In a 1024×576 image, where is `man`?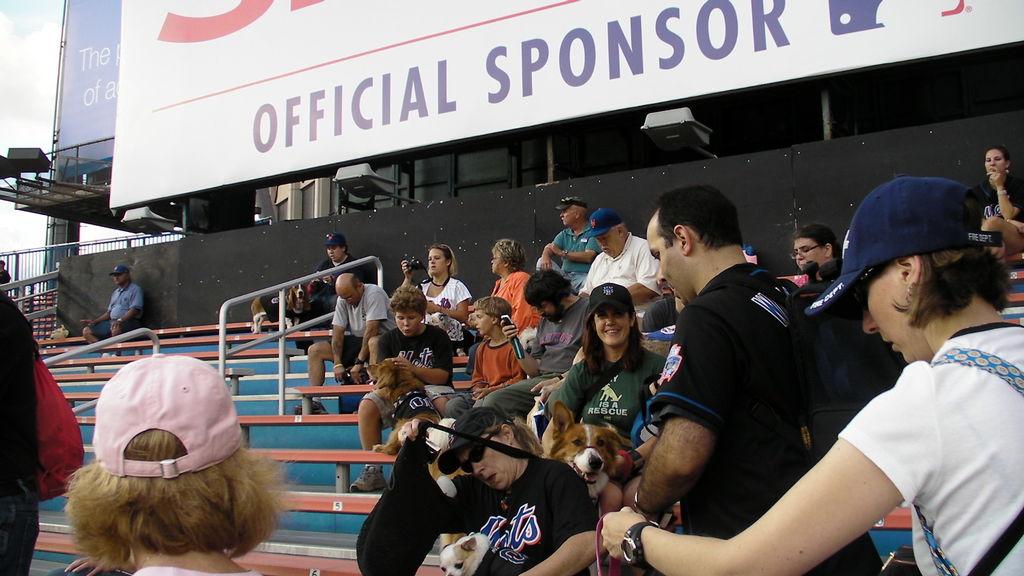
l=575, t=205, r=662, b=327.
